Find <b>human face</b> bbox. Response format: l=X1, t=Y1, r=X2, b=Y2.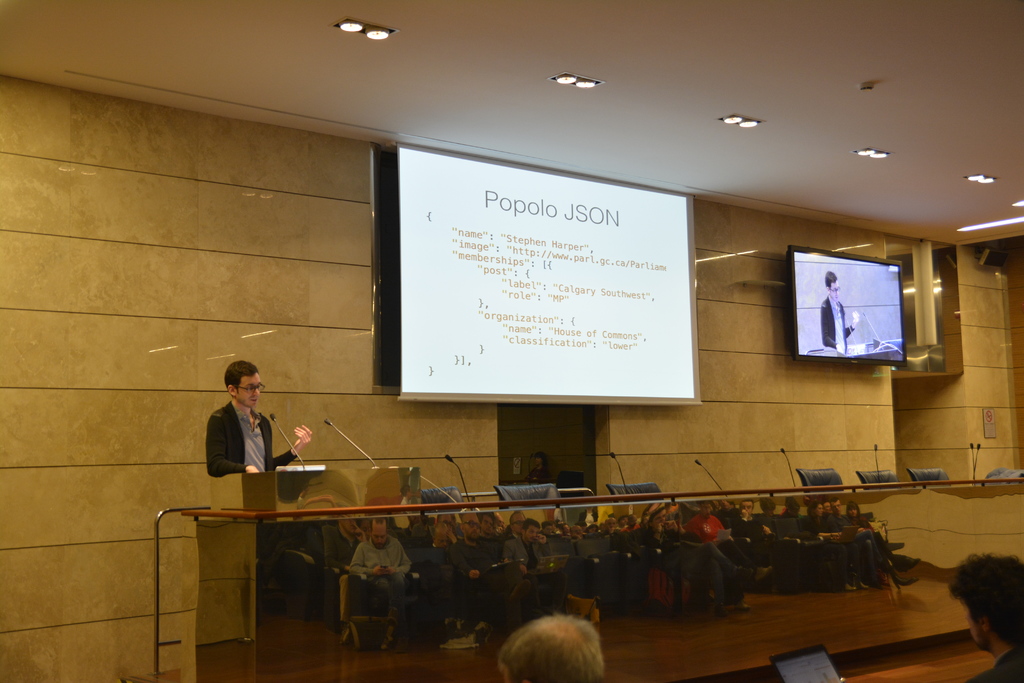
l=236, t=373, r=262, b=406.
